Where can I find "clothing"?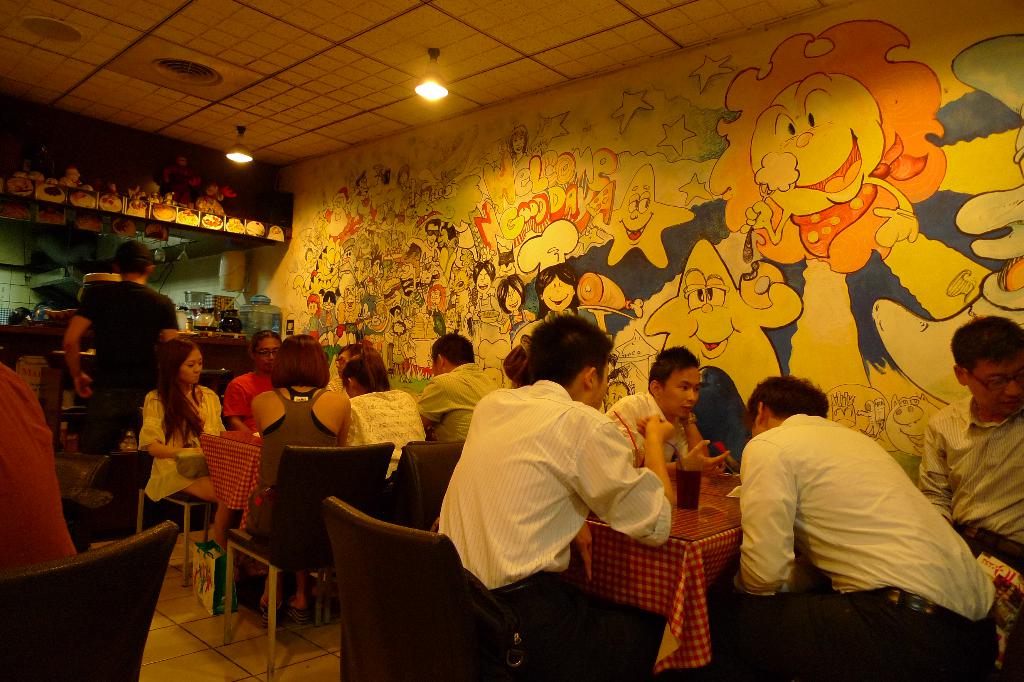
You can find it at 248:380:345:544.
